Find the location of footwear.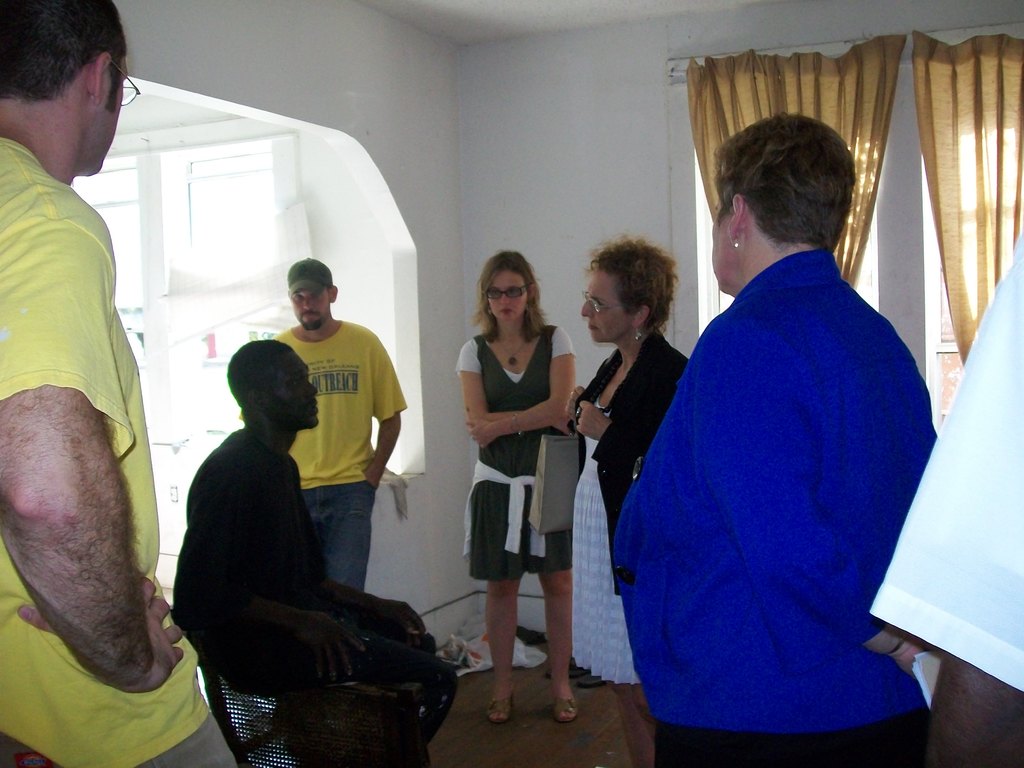
Location: <region>483, 688, 516, 728</region>.
